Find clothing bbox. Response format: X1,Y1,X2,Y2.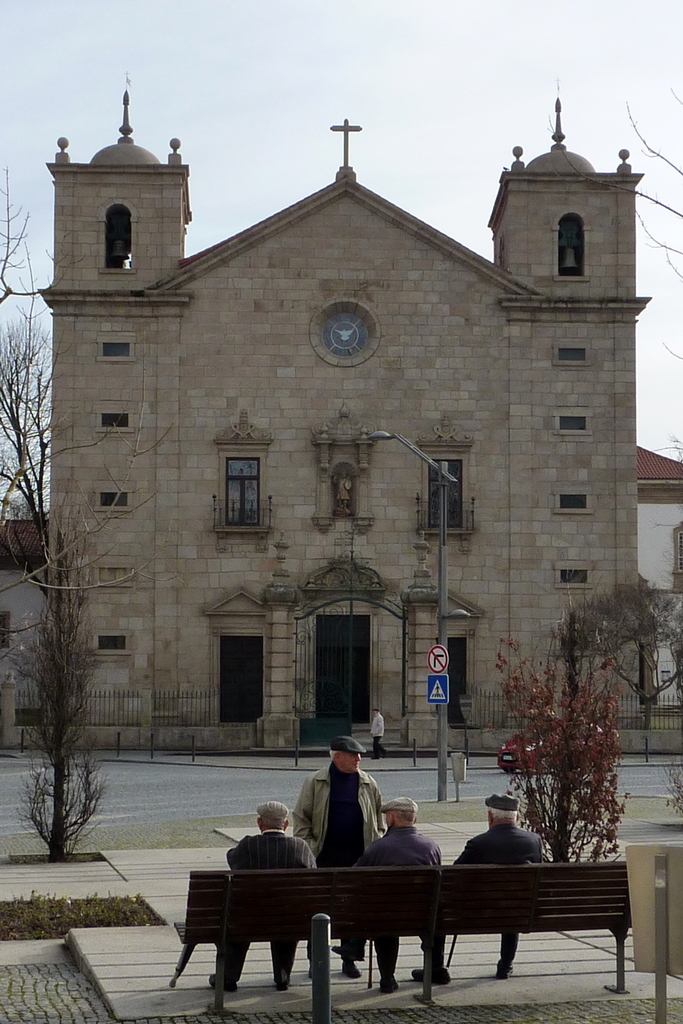
214,817,326,991.
